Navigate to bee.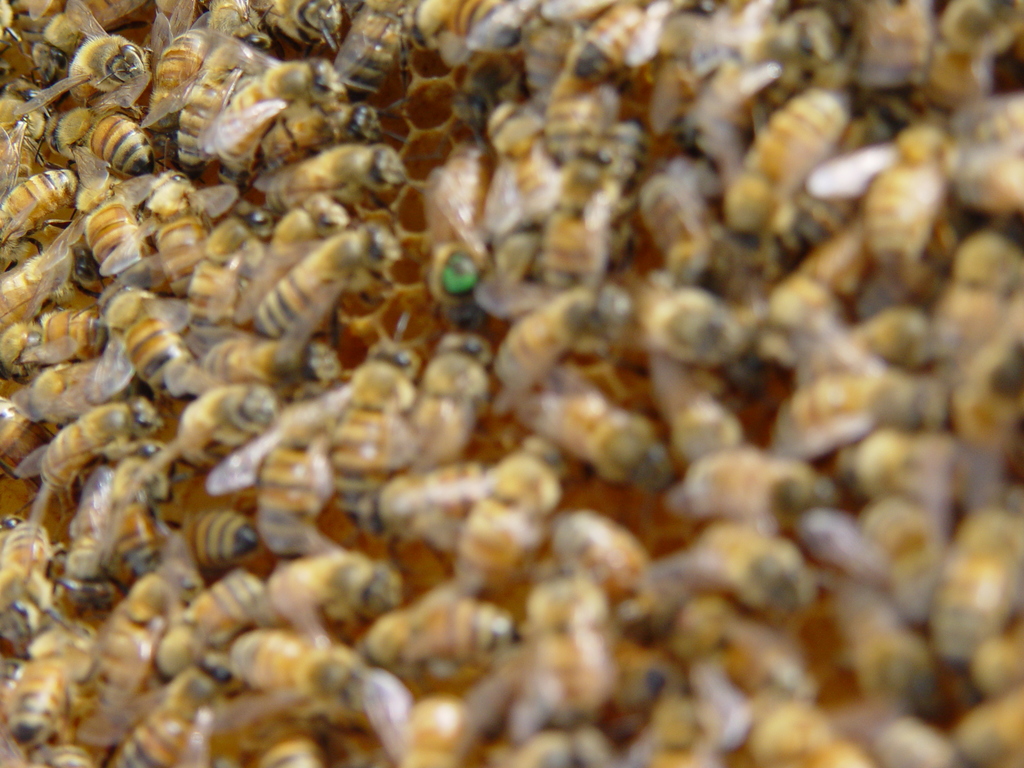
Navigation target: 0, 153, 83, 261.
